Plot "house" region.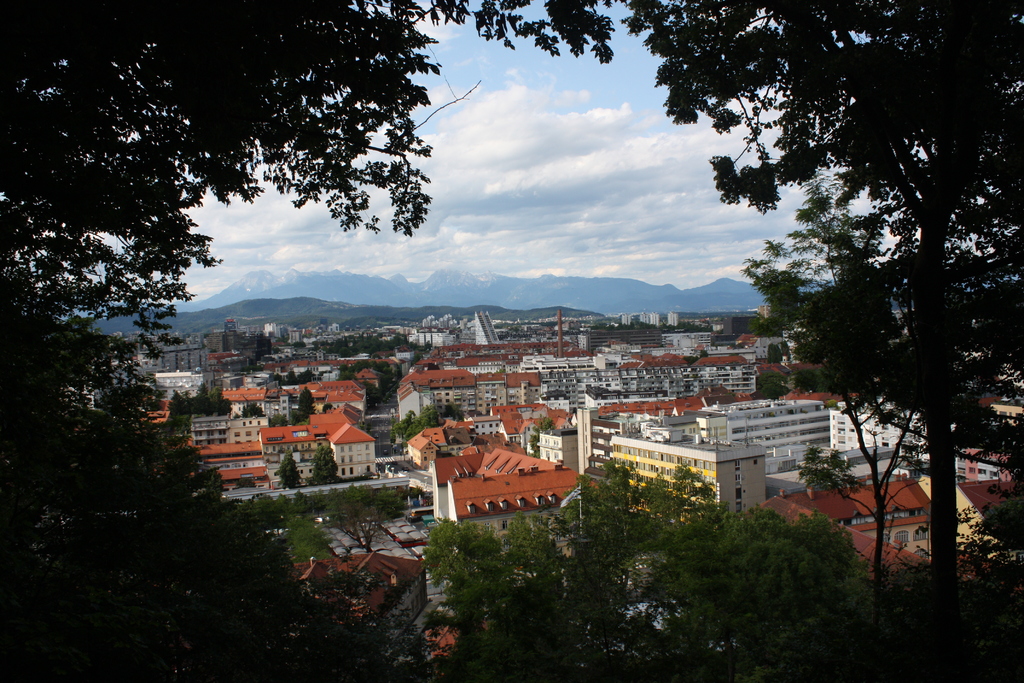
Plotted at locate(740, 480, 1023, 588).
